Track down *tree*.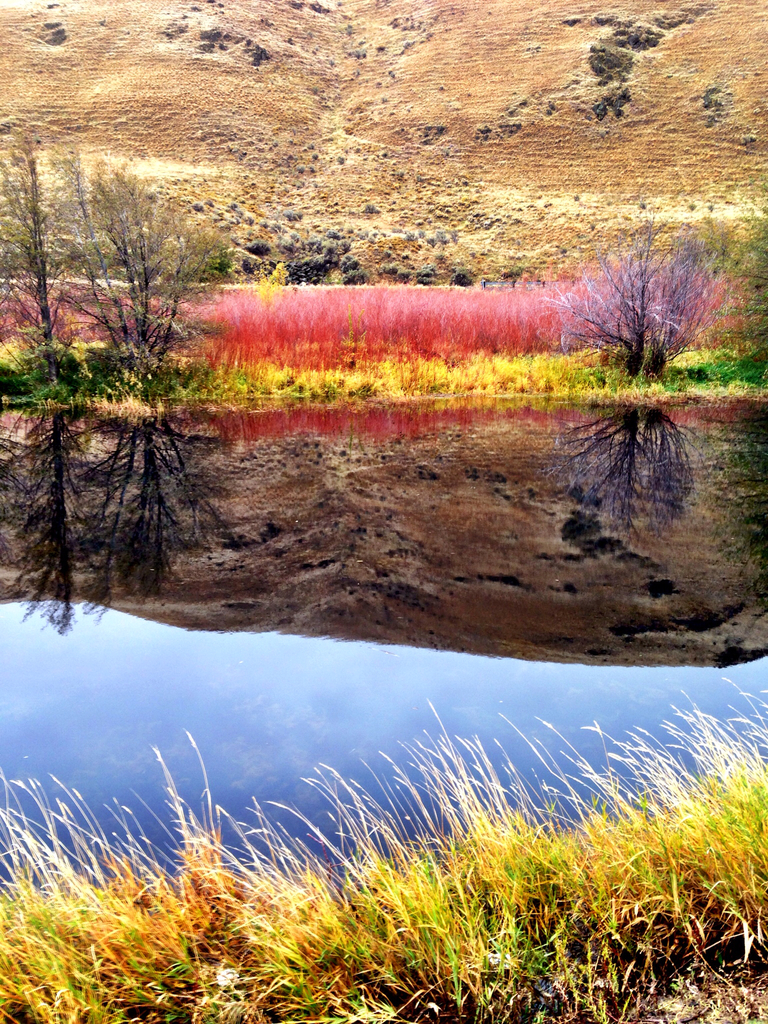
Tracked to {"x1": 541, "y1": 194, "x2": 726, "y2": 552}.
